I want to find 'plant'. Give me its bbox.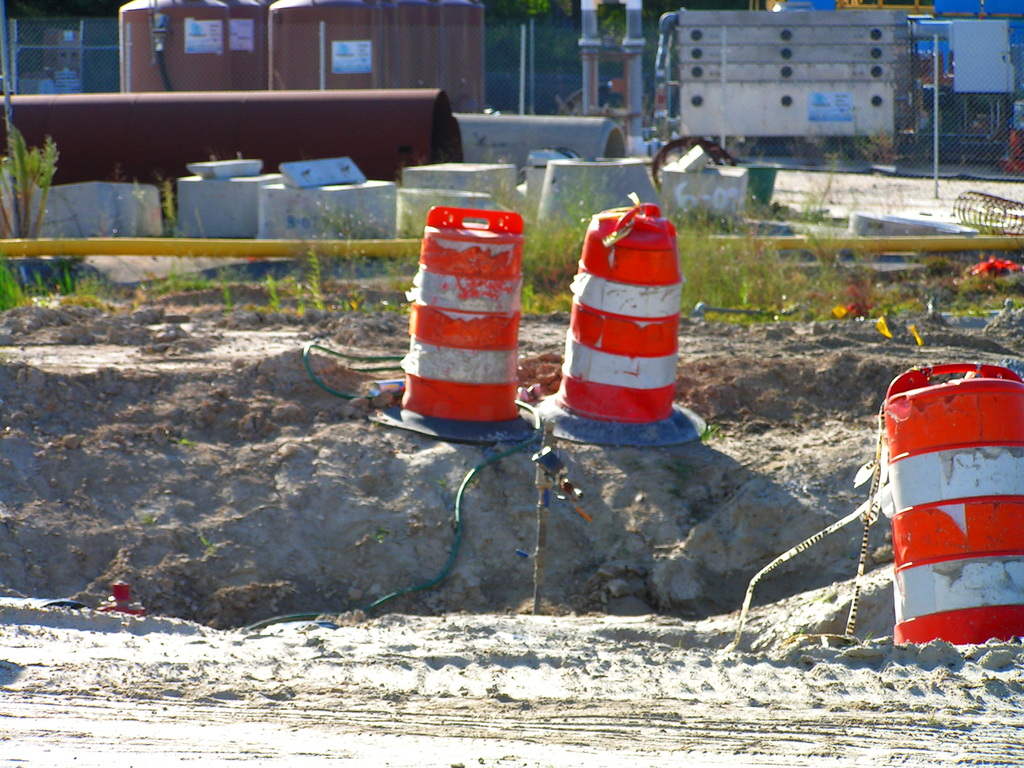
692,423,730,442.
